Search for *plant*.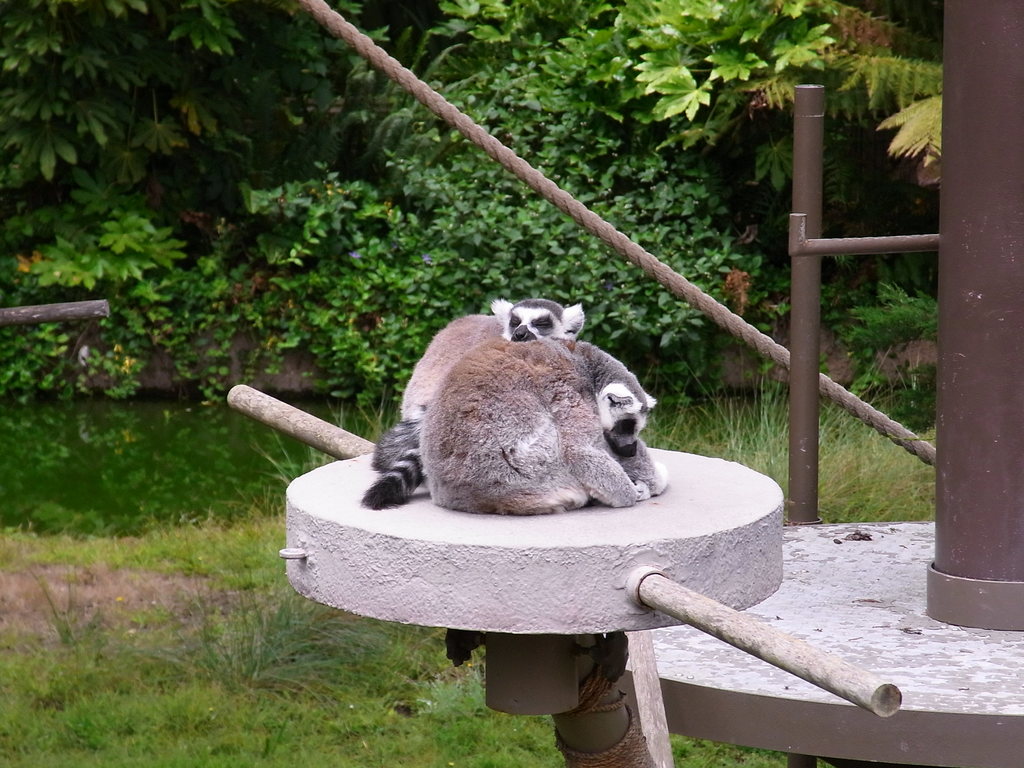
Found at [305,605,382,695].
